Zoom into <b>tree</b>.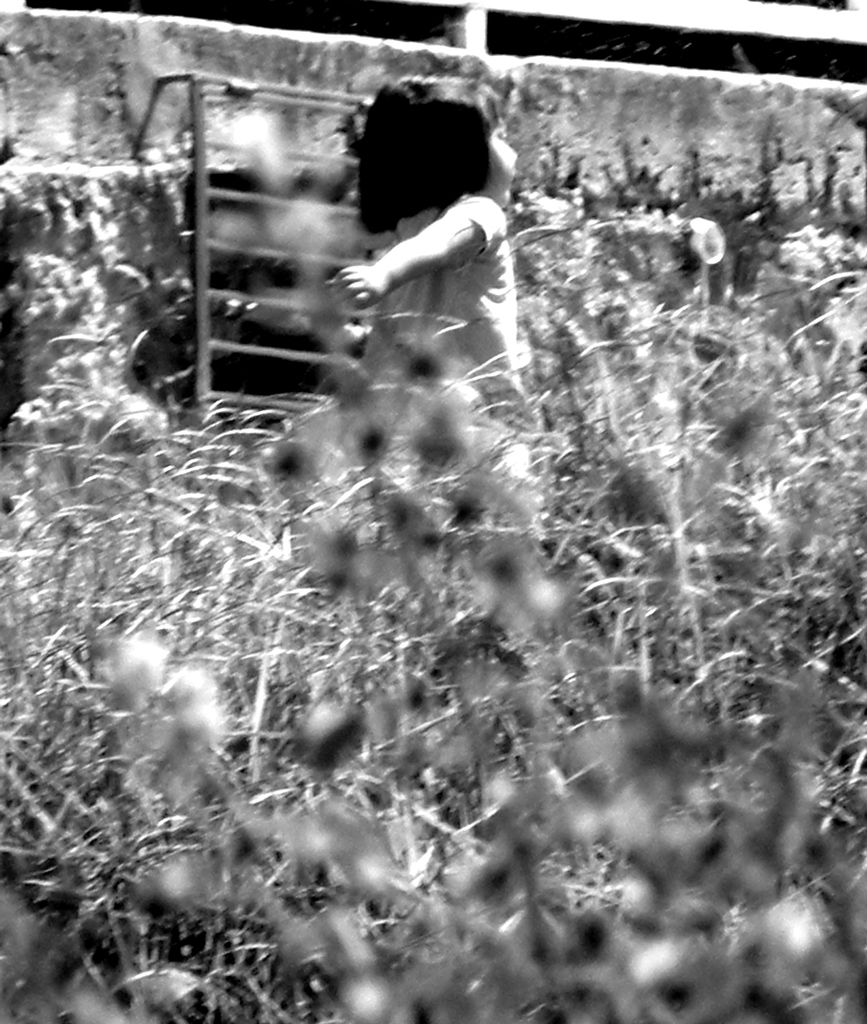
Zoom target: bbox(0, 206, 866, 1023).
